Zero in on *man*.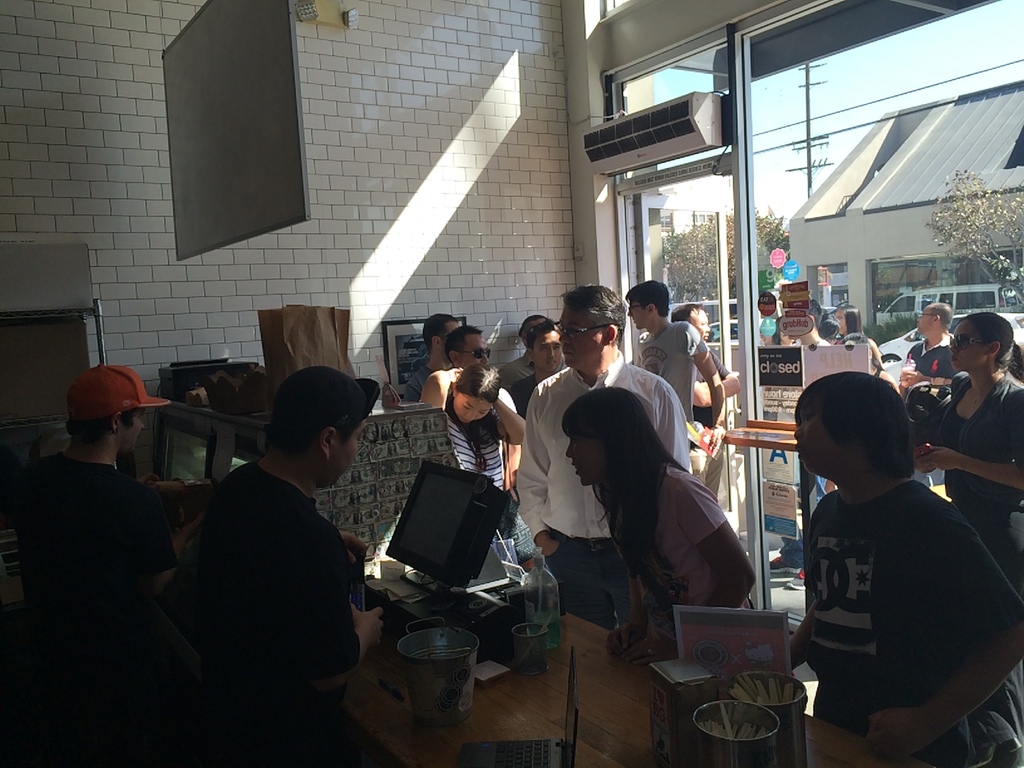
Zeroed in: bbox=[159, 355, 380, 730].
